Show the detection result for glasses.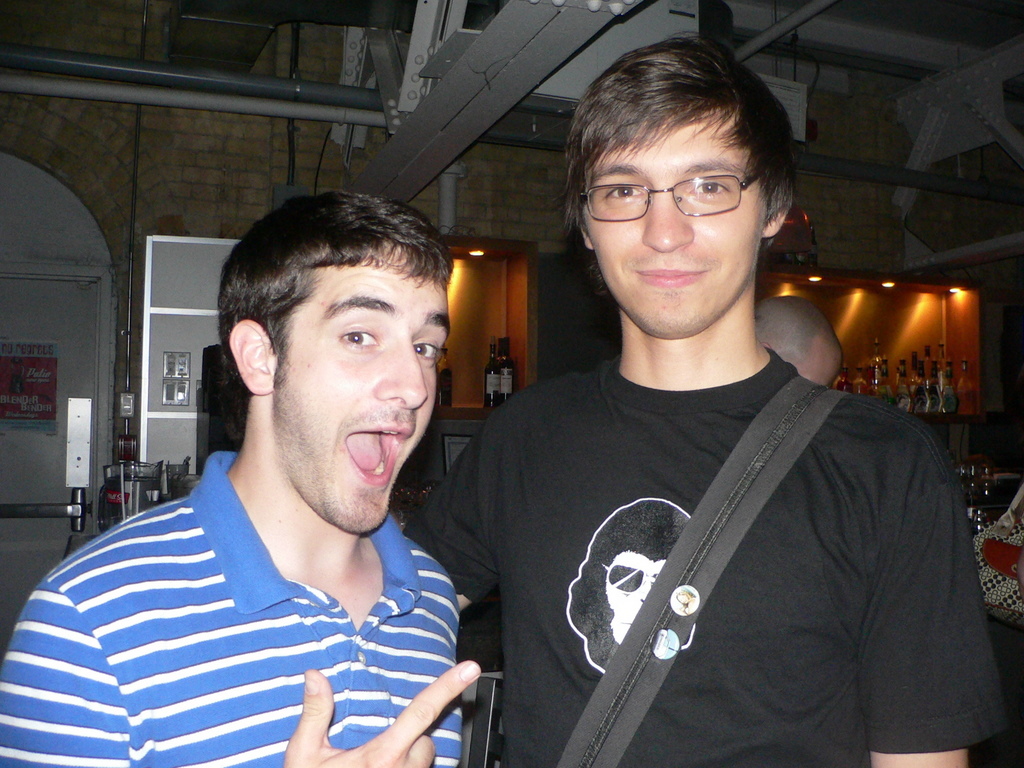
bbox=(575, 164, 768, 230).
